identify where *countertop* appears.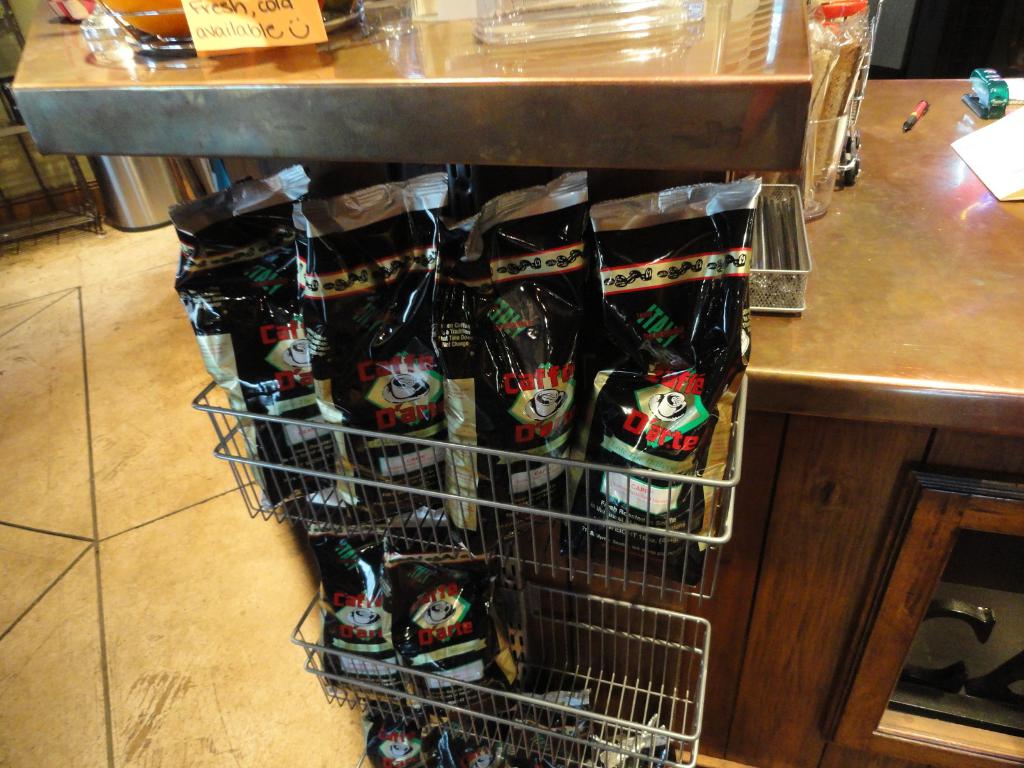
Appears at detection(746, 77, 1023, 437).
